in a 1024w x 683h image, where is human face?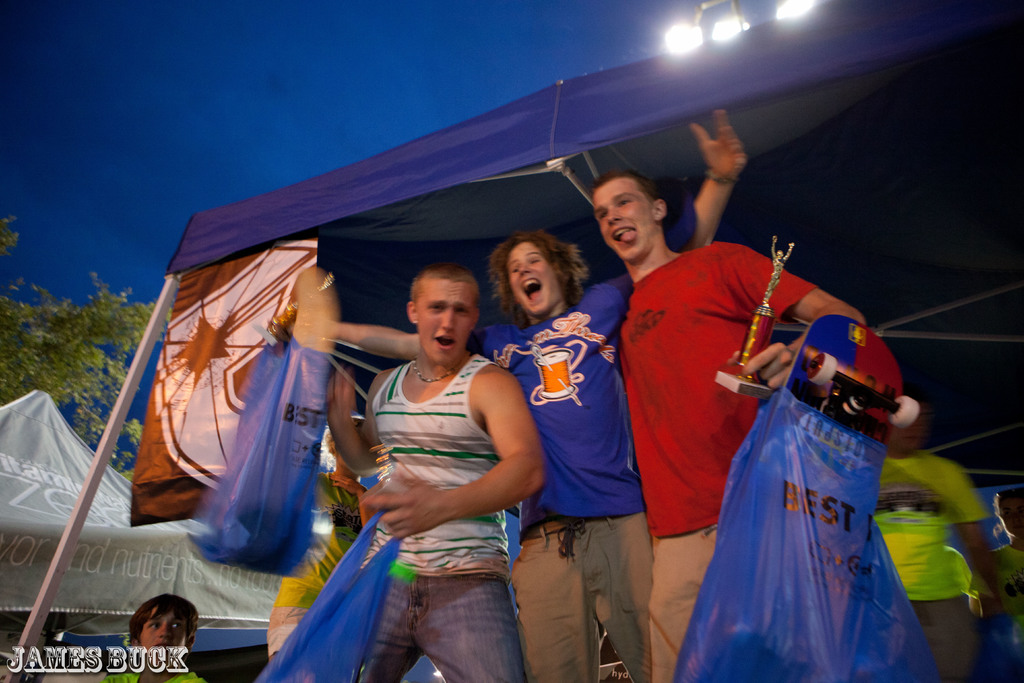
box(135, 603, 193, 663).
